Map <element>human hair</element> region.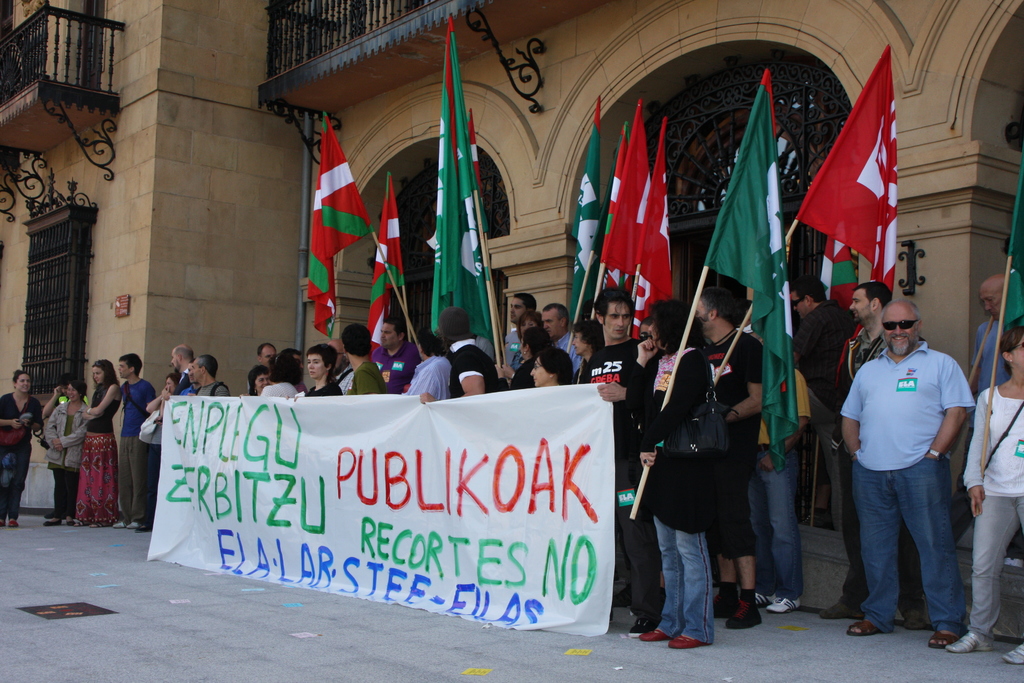
Mapped to left=53, top=370, right=72, bottom=386.
